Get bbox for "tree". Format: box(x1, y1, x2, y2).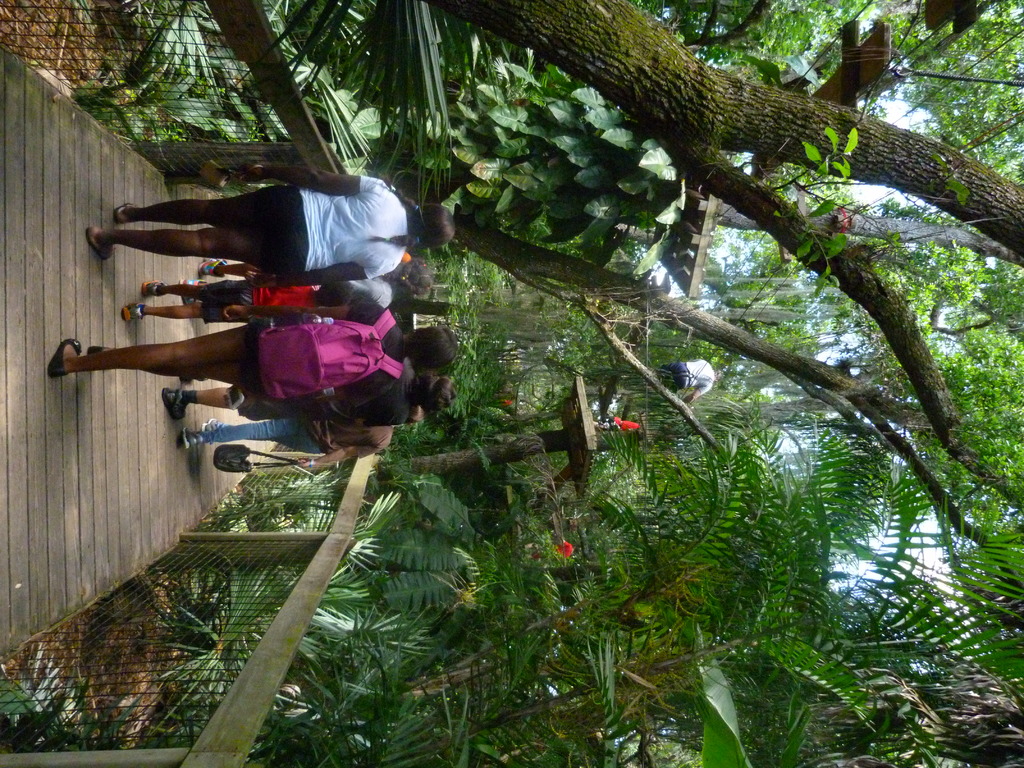
box(419, 0, 1023, 511).
